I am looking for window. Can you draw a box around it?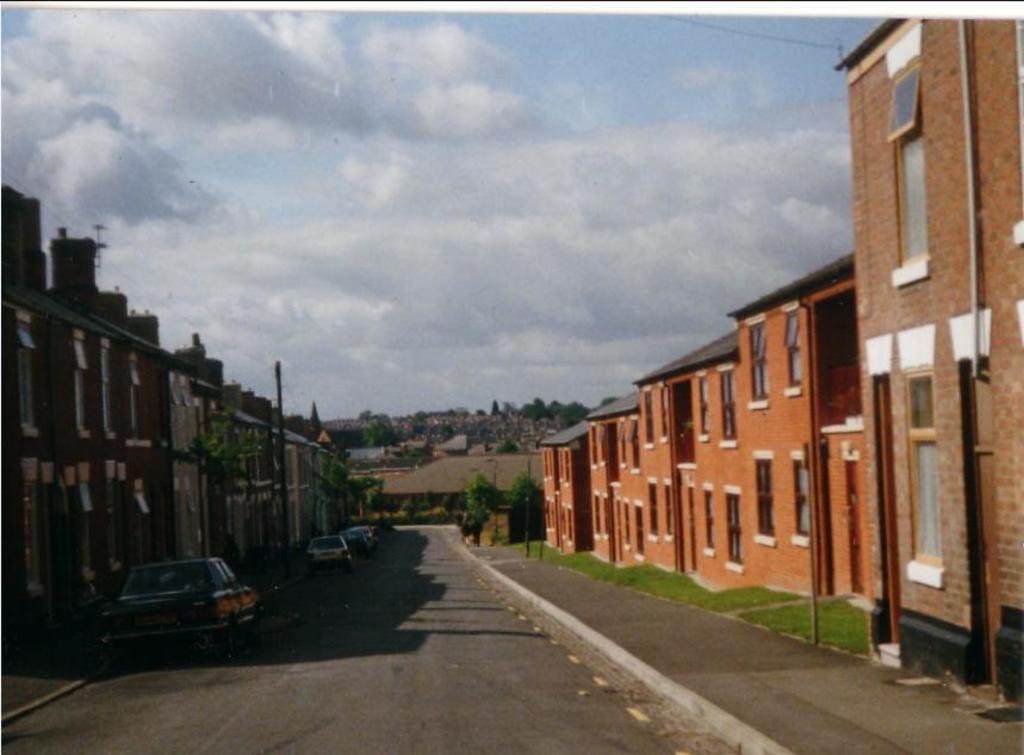
Sure, the bounding box is [left=752, top=452, right=781, bottom=545].
